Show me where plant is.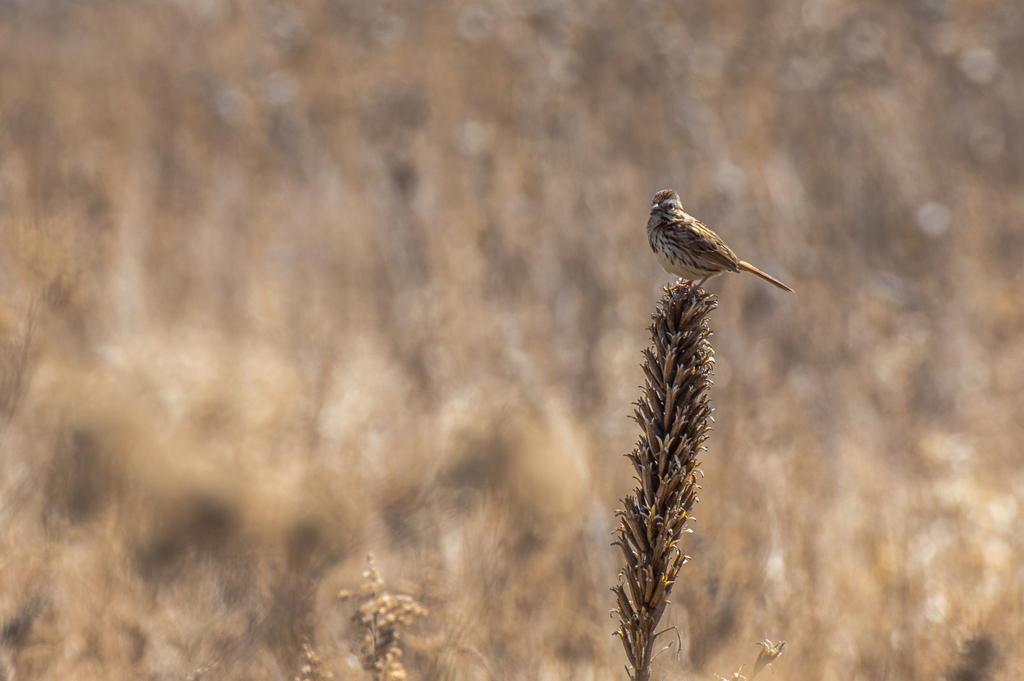
plant is at (x1=727, y1=637, x2=790, y2=680).
